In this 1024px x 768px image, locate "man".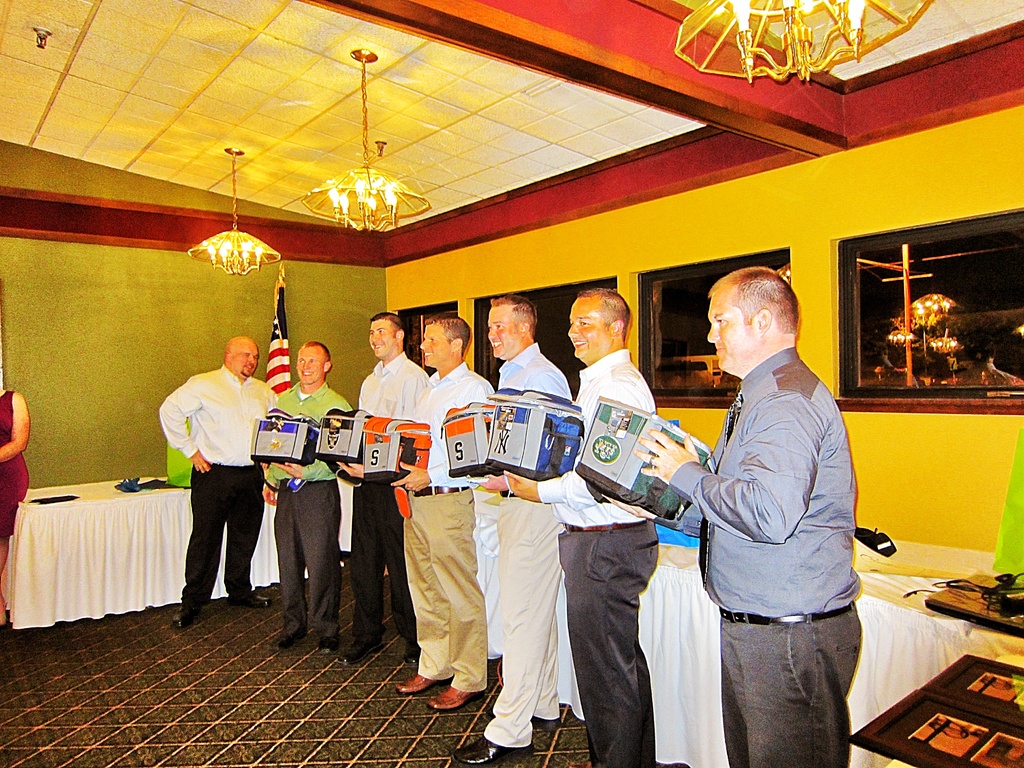
Bounding box: {"left": 452, "top": 301, "right": 560, "bottom": 757}.
